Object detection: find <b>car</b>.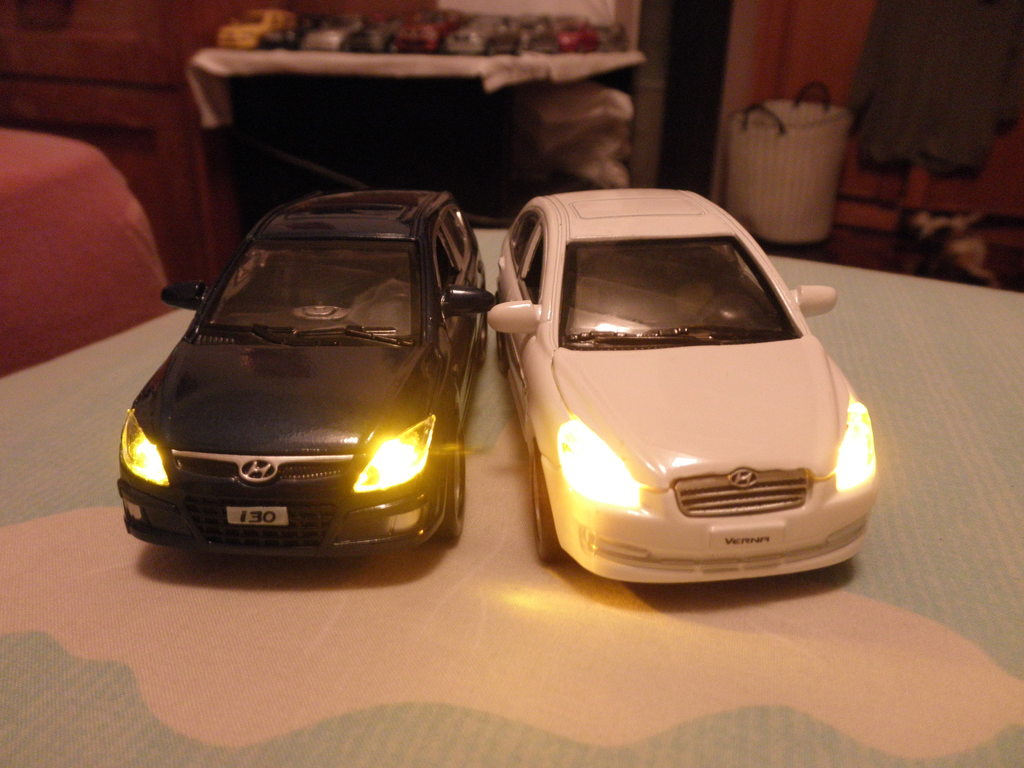
(488, 188, 881, 586).
